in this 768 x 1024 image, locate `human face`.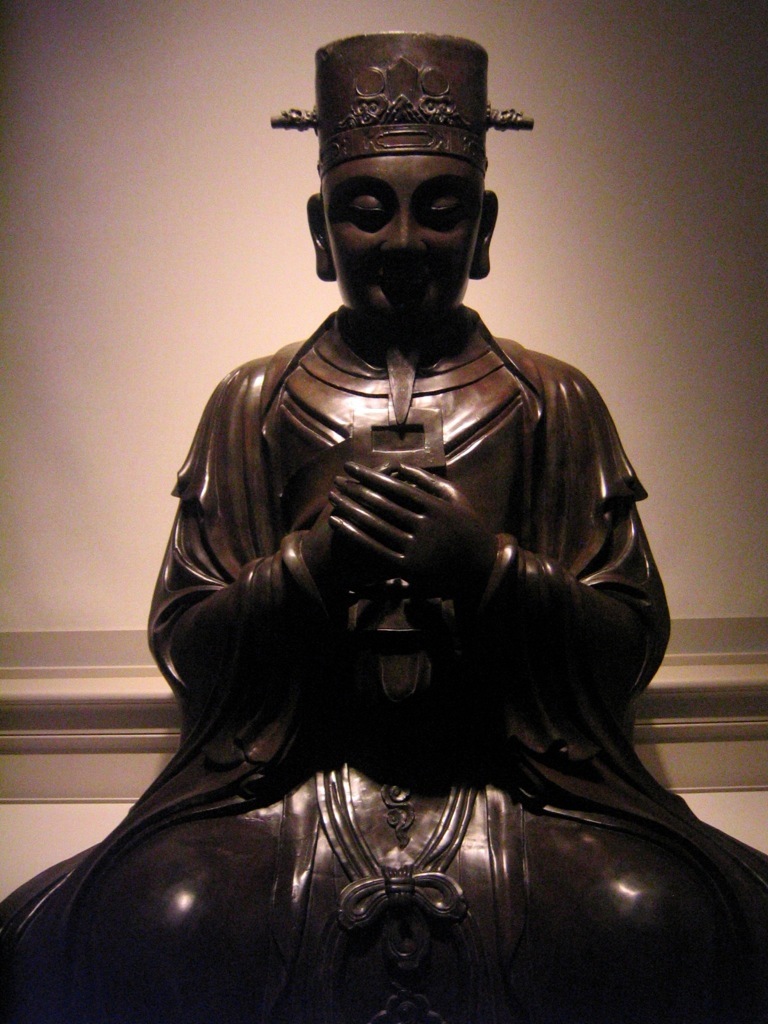
Bounding box: BBox(325, 155, 487, 333).
